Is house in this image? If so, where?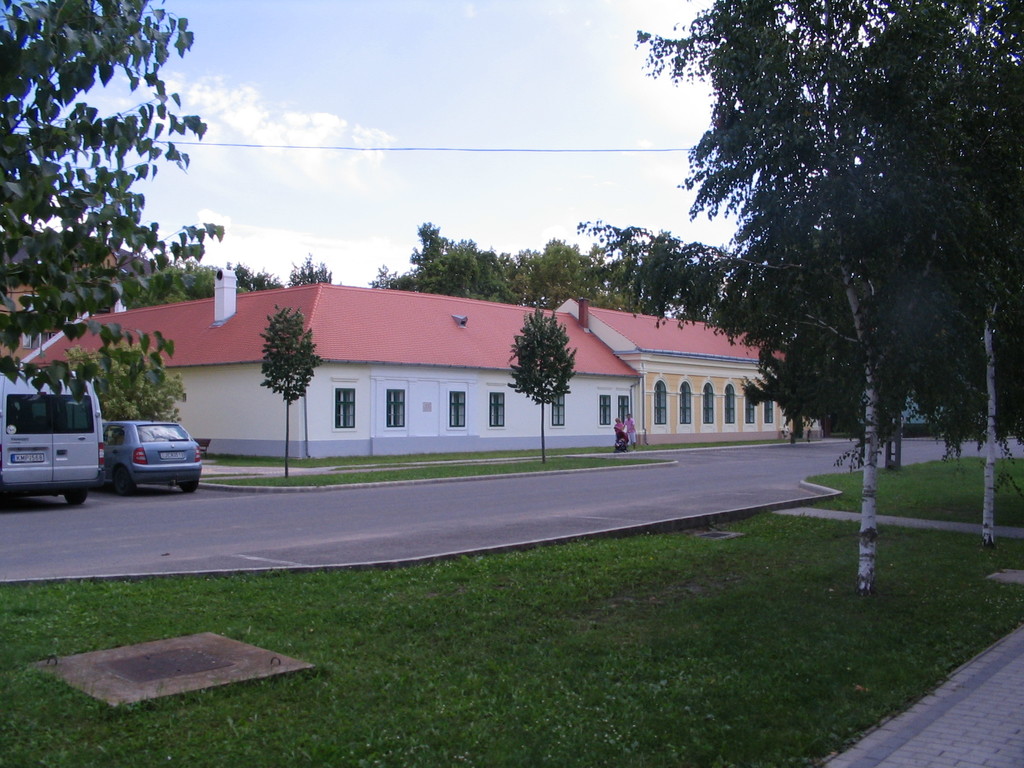
Yes, at x1=22, y1=278, x2=636, y2=477.
